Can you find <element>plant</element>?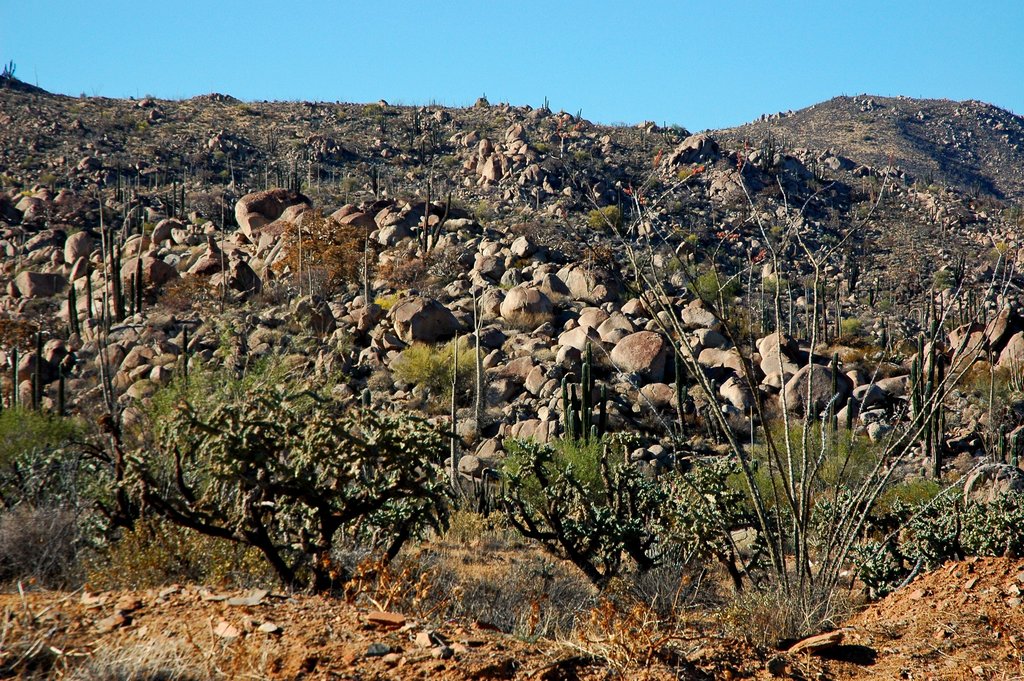
Yes, bounding box: 638:485:698:612.
